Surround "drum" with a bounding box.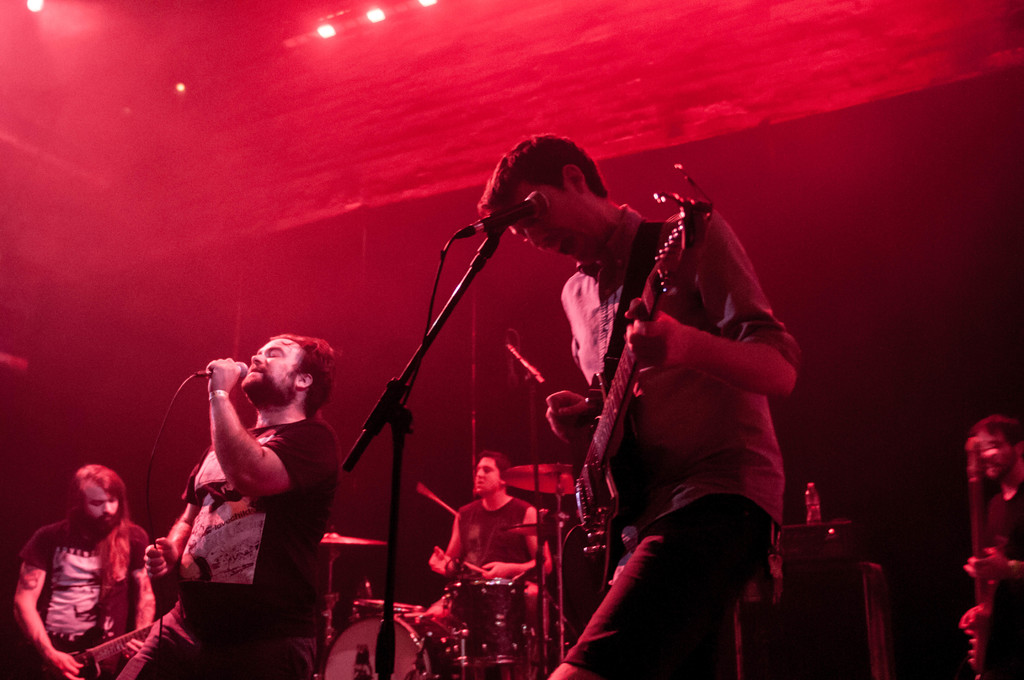
355/599/420/624.
